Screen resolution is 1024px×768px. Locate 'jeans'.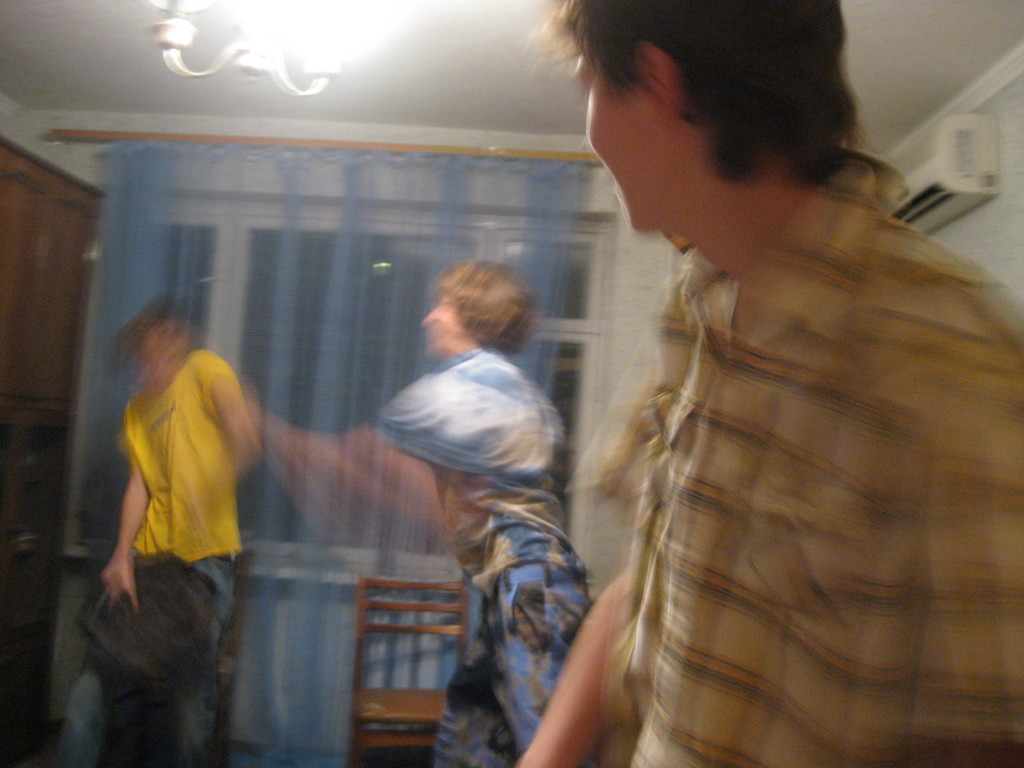
(x1=88, y1=538, x2=244, y2=755).
